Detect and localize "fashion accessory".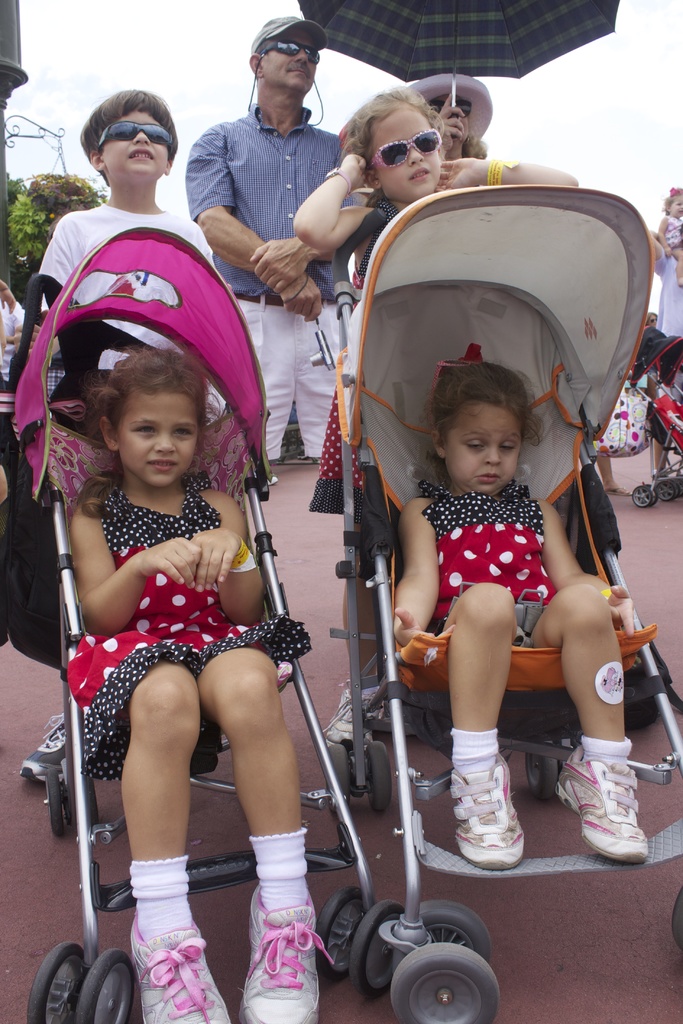
Localized at BBox(448, 729, 498, 778).
